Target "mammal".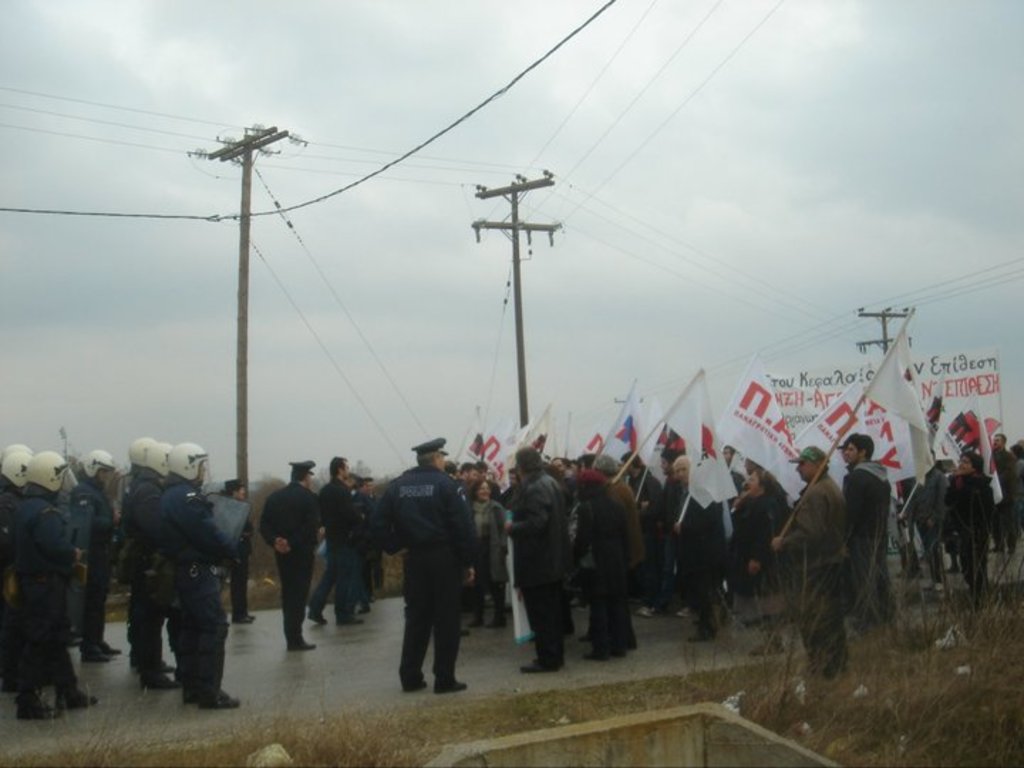
Target region: 360,445,469,700.
